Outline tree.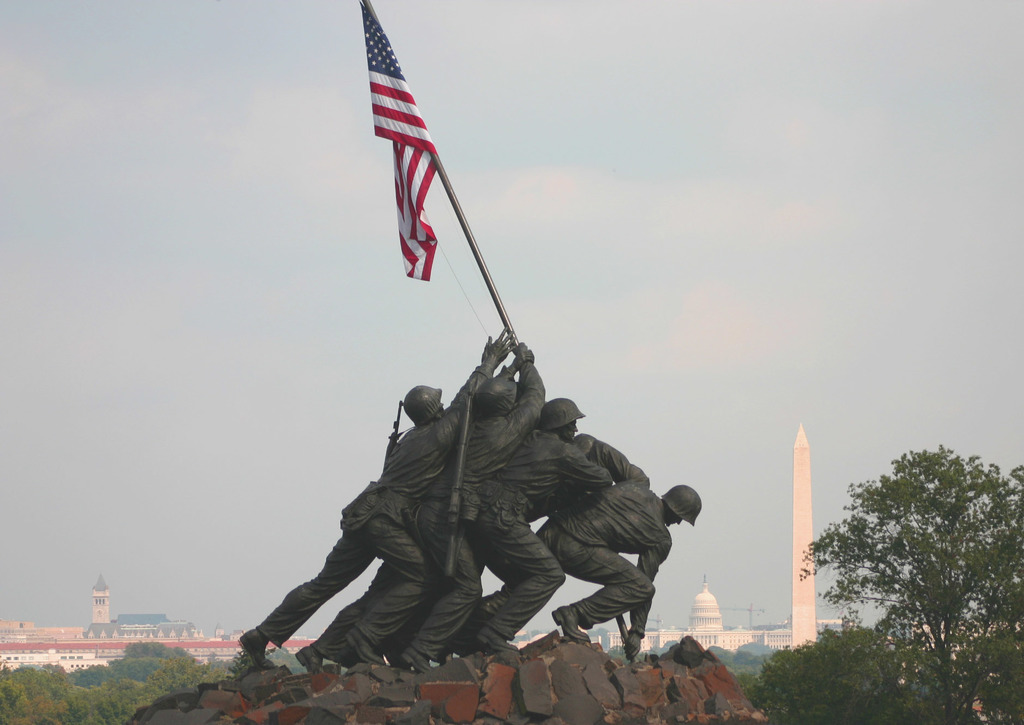
Outline: Rect(710, 639, 788, 683).
